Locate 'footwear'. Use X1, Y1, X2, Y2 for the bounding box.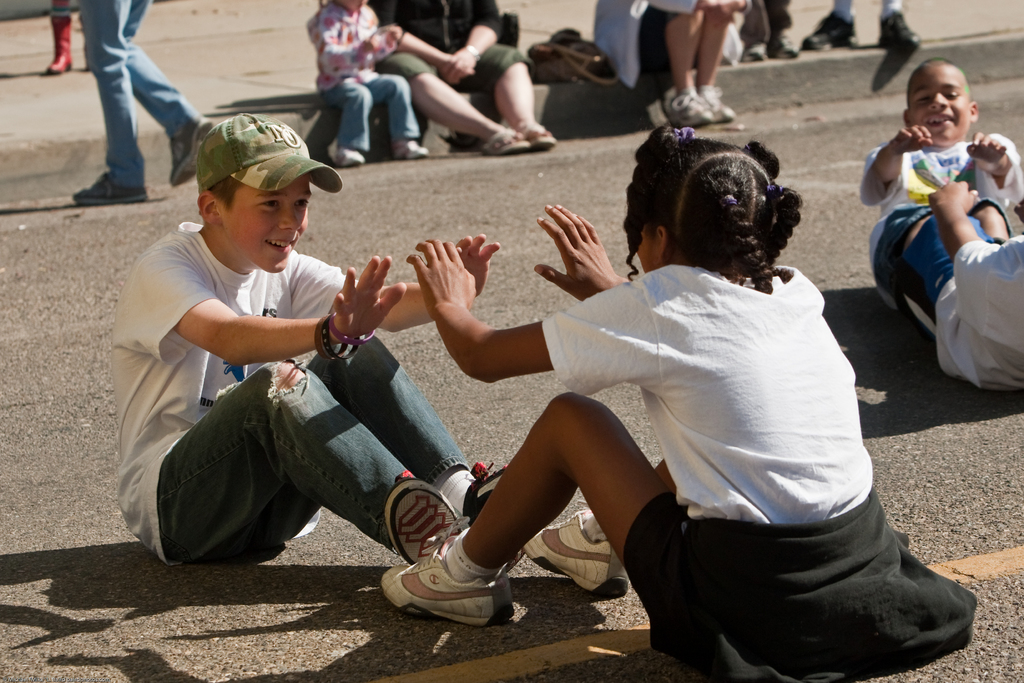
772, 31, 799, 52.
